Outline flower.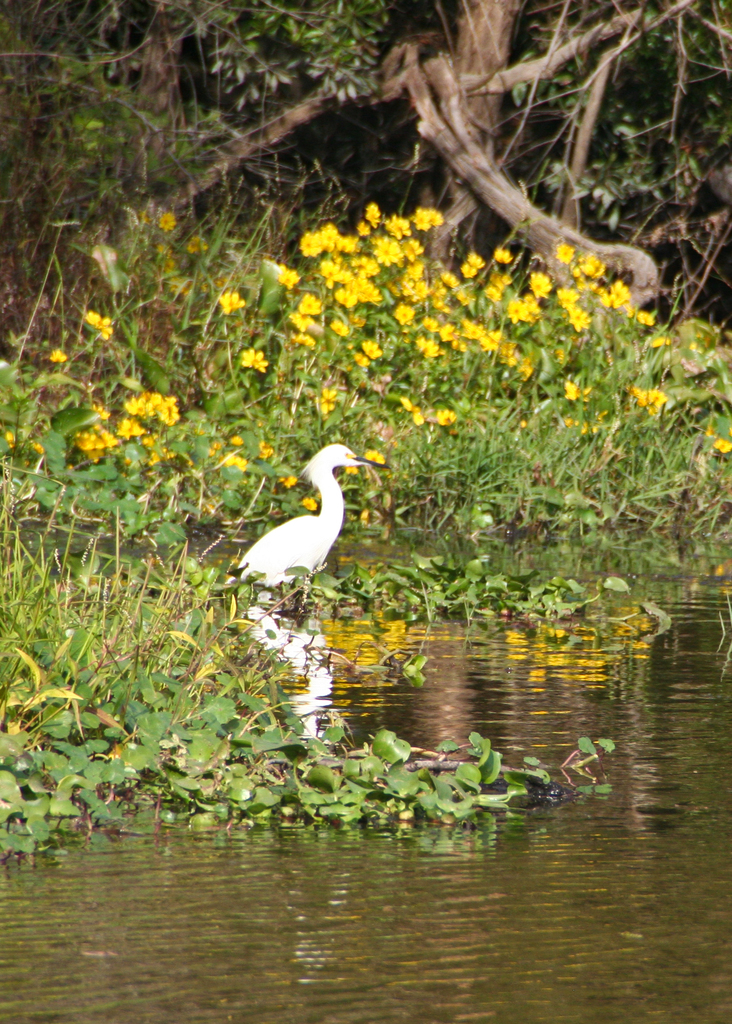
Outline: 299,490,320,515.
